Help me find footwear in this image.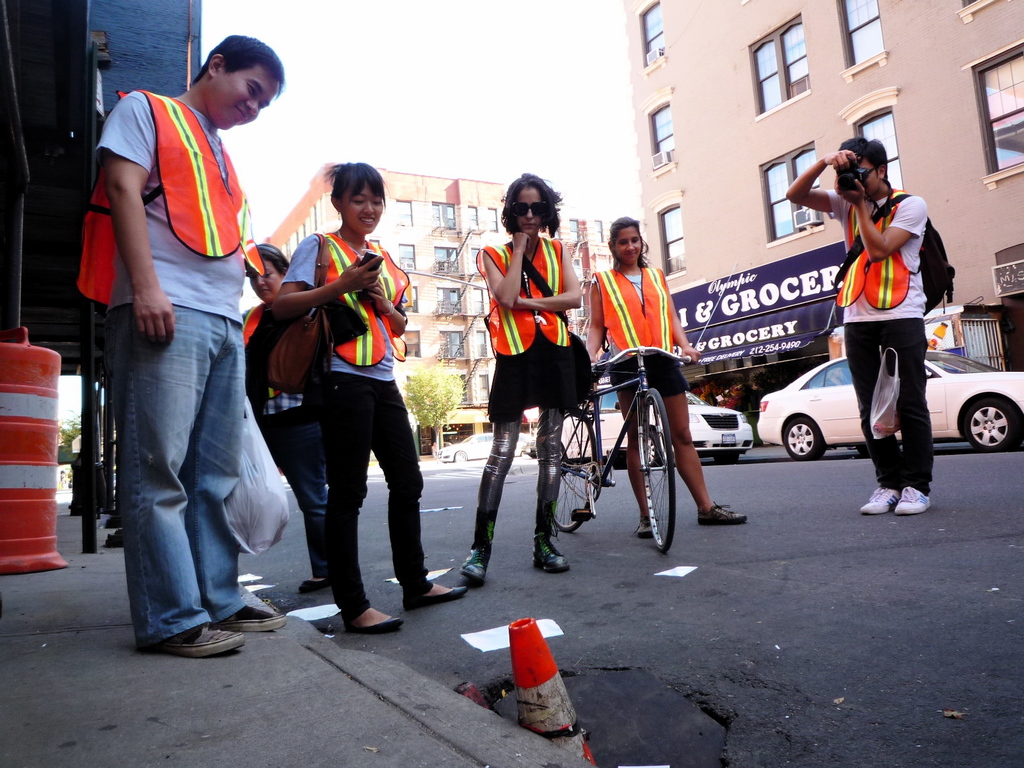
Found it: (404, 584, 470, 610).
